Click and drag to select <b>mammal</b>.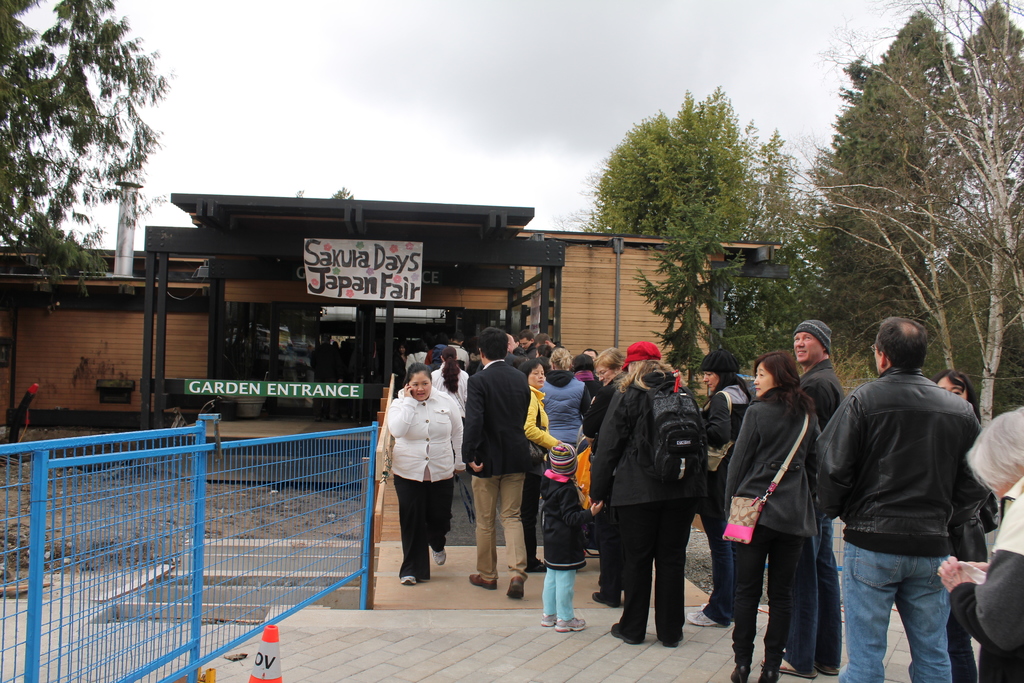
Selection: (689,348,752,626).
